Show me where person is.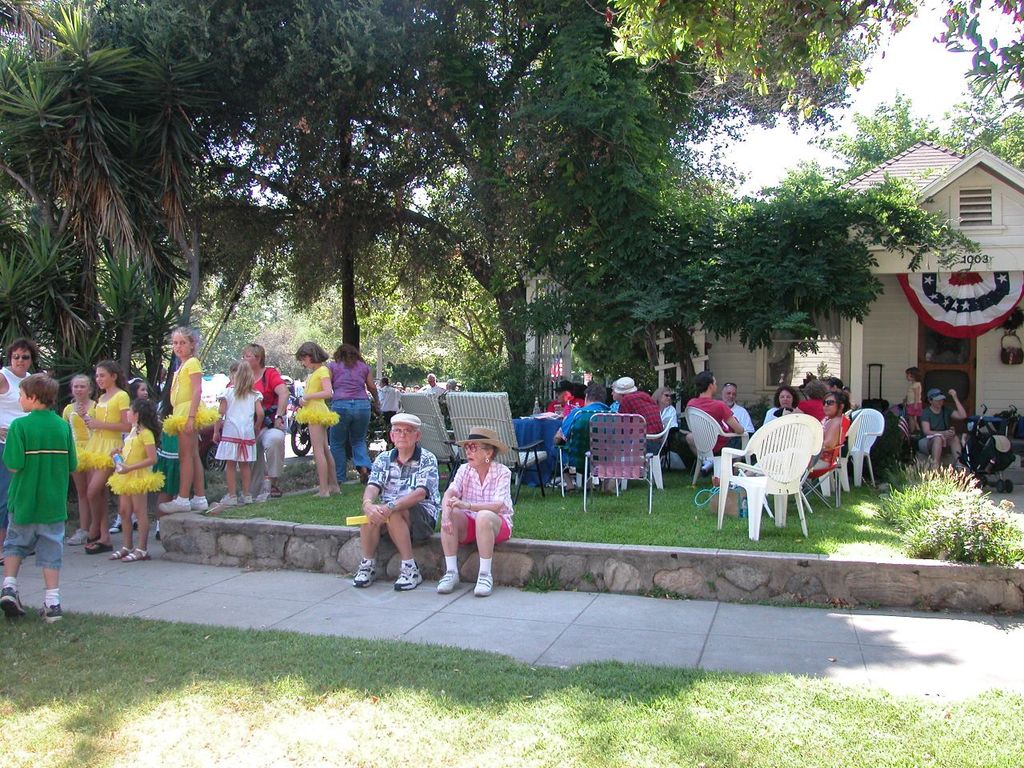
person is at detection(322, 338, 386, 482).
